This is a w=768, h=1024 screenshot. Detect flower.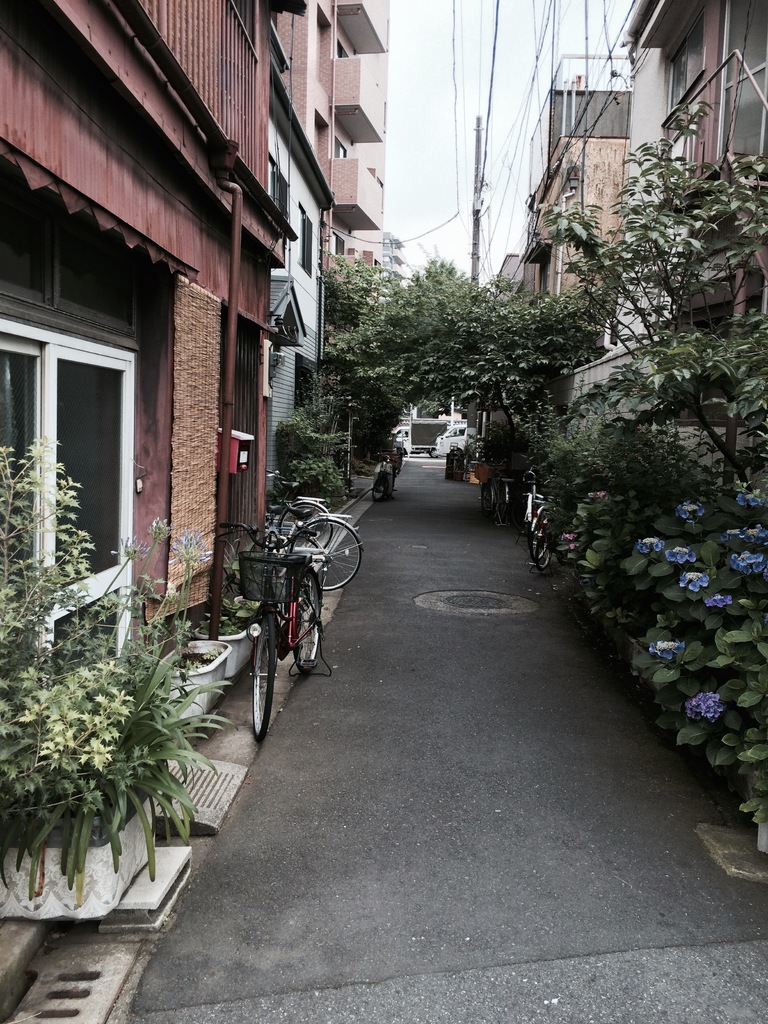
[left=733, top=548, right=761, bottom=566].
